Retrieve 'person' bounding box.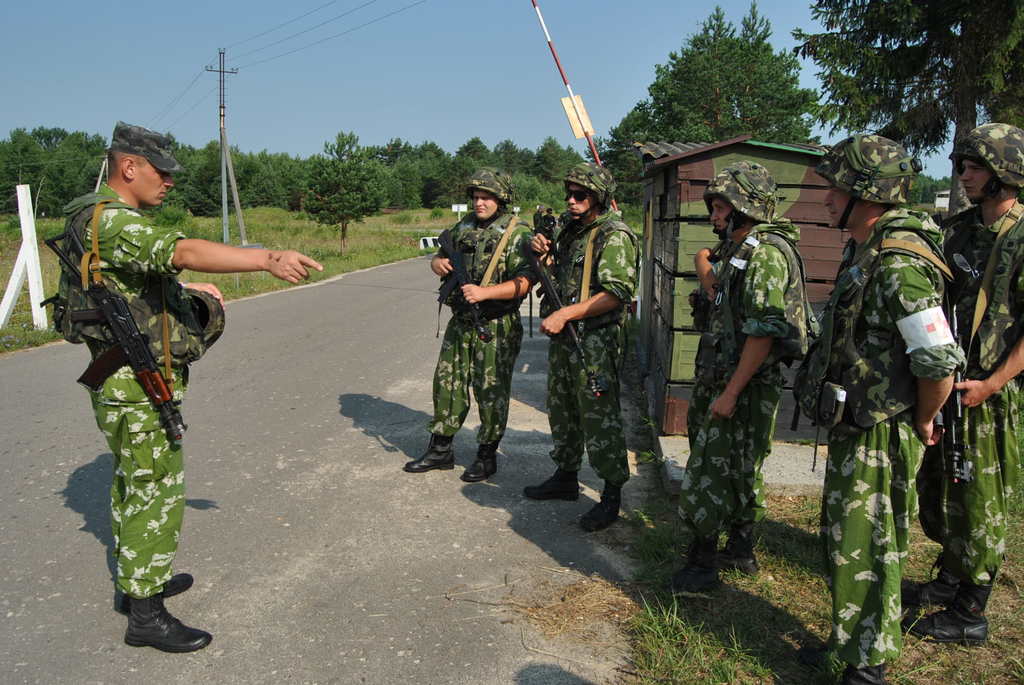
Bounding box: x1=51 y1=122 x2=330 y2=664.
